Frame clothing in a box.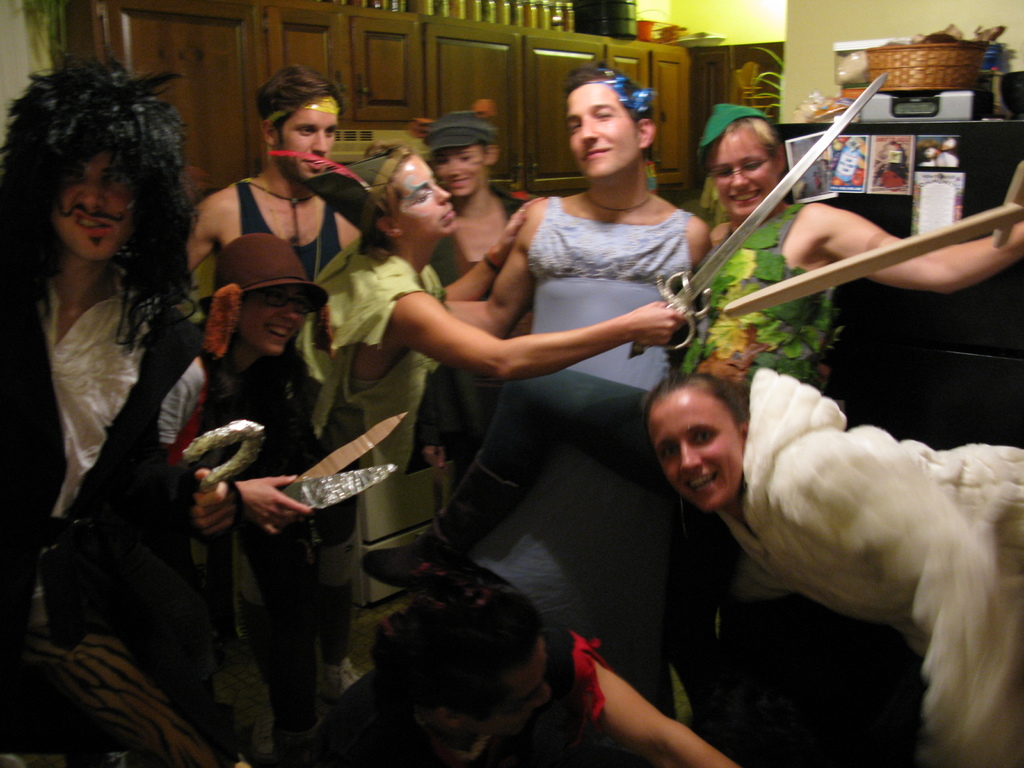
(330, 612, 626, 767).
